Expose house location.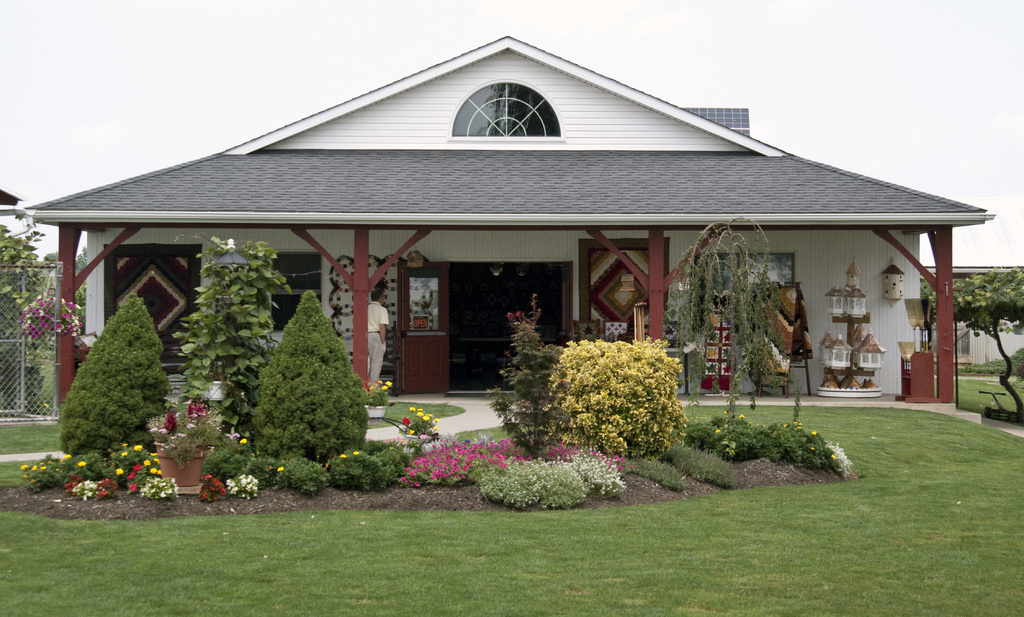
Exposed at 920, 261, 1023, 363.
